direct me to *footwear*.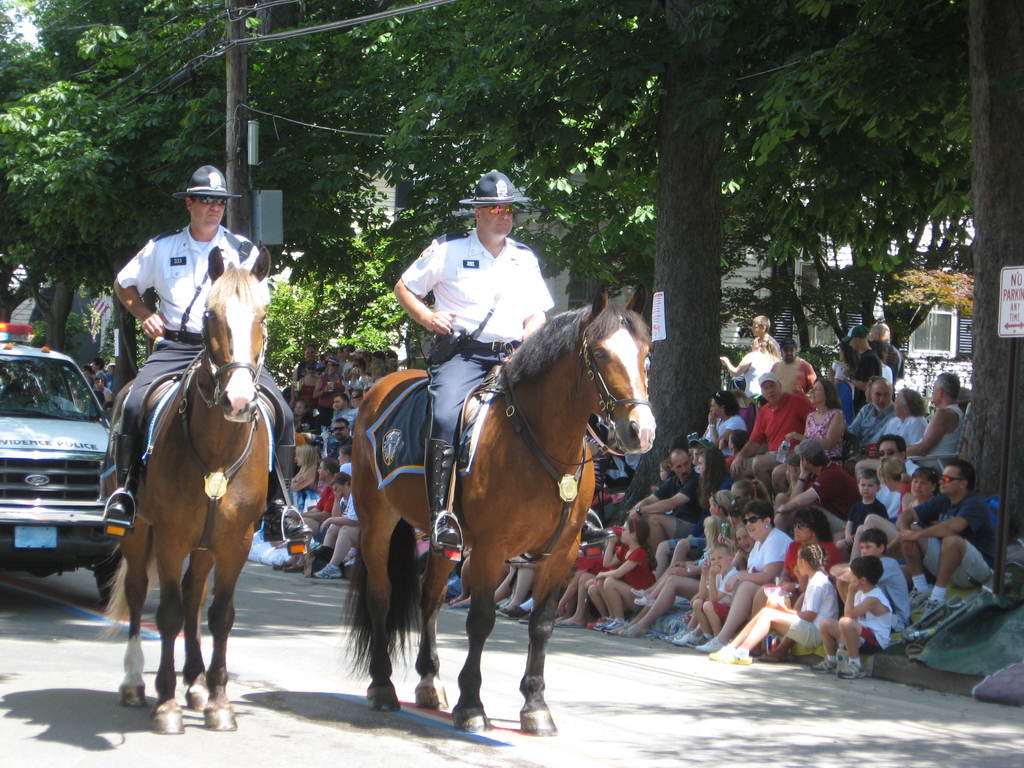
Direction: {"x1": 838, "y1": 662, "x2": 864, "y2": 679}.
